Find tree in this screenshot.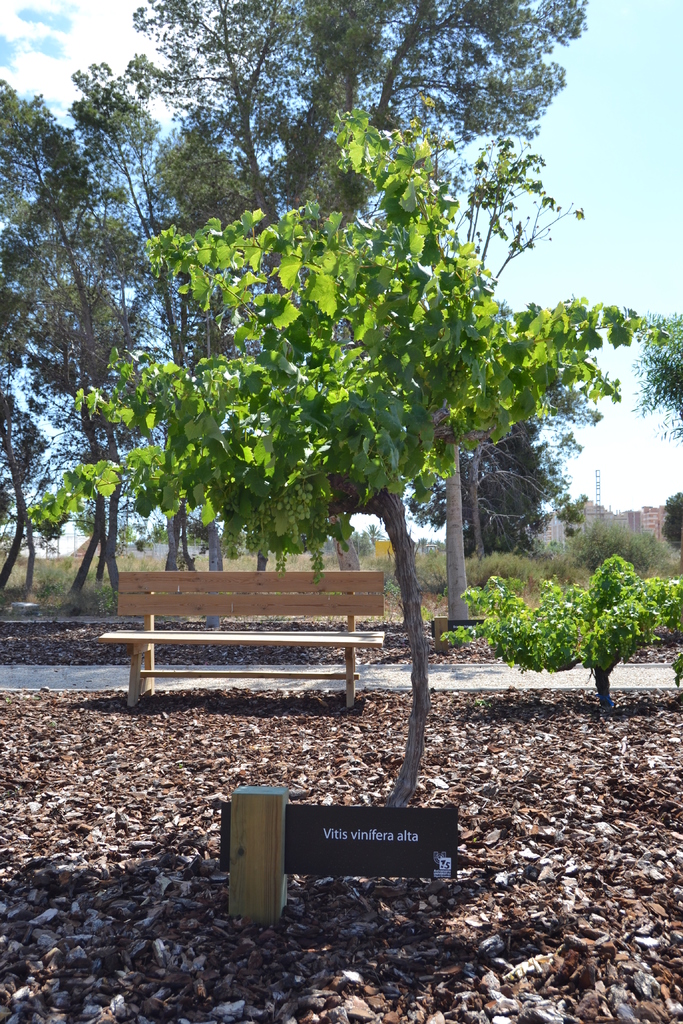
The bounding box for tree is [5,120,575,799].
